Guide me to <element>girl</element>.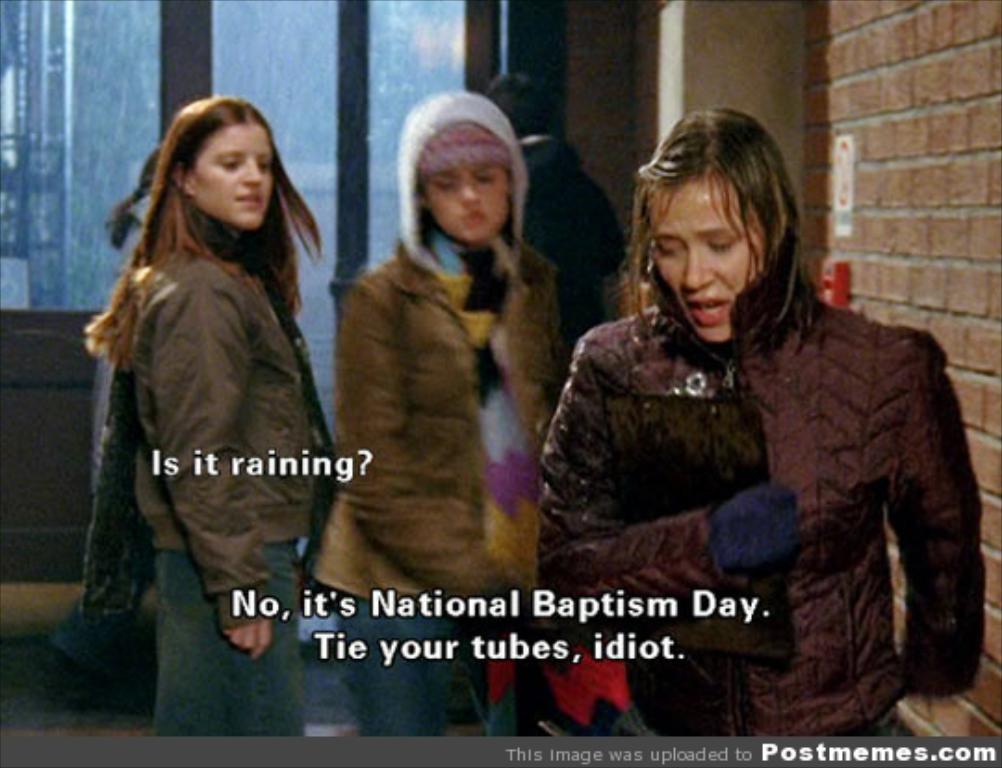
Guidance: 89, 91, 327, 733.
